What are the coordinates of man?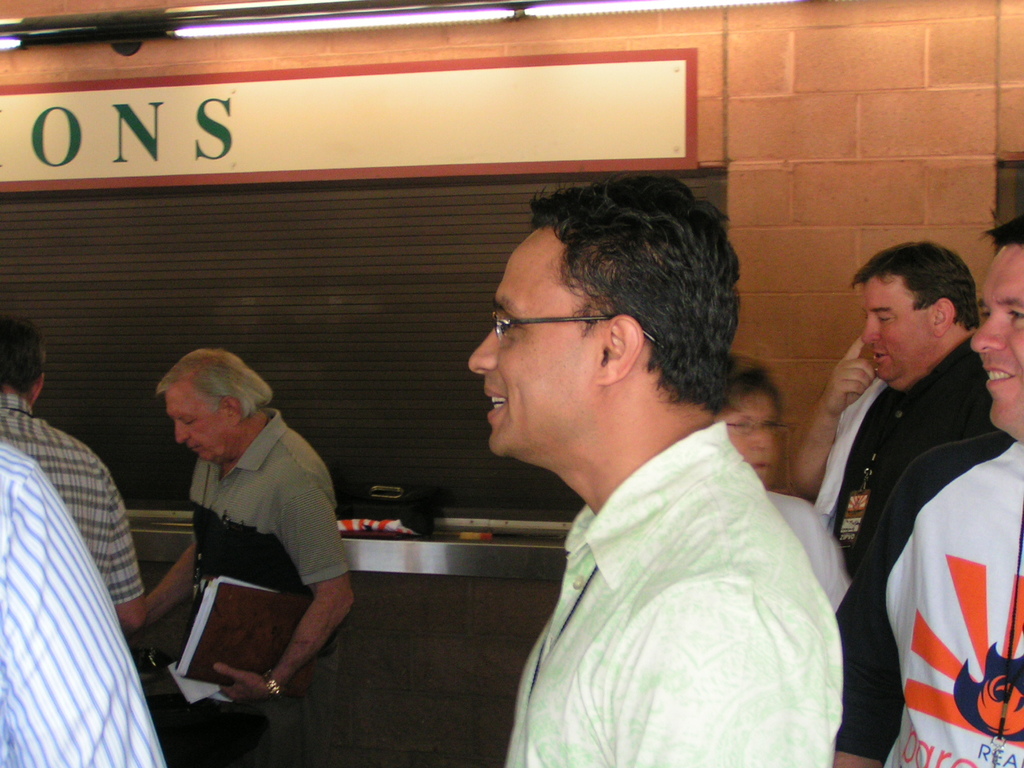
x1=789 y1=239 x2=994 y2=577.
